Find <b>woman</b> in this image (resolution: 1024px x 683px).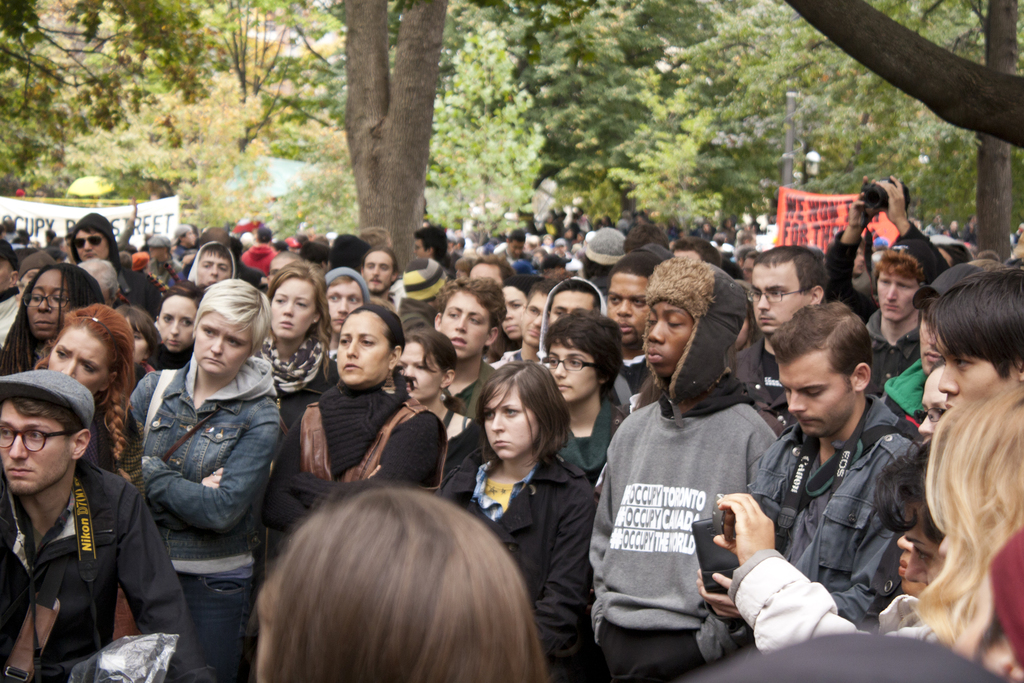
select_region(269, 303, 458, 549).
